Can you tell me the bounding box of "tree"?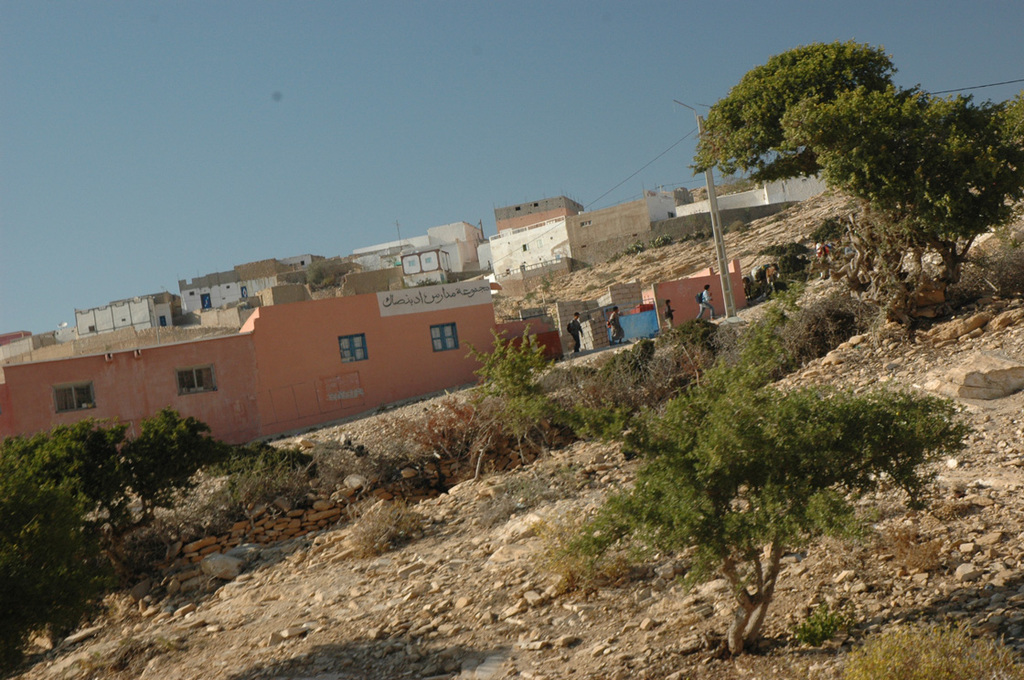
left=0, top=402, right=251, bottom=655.
